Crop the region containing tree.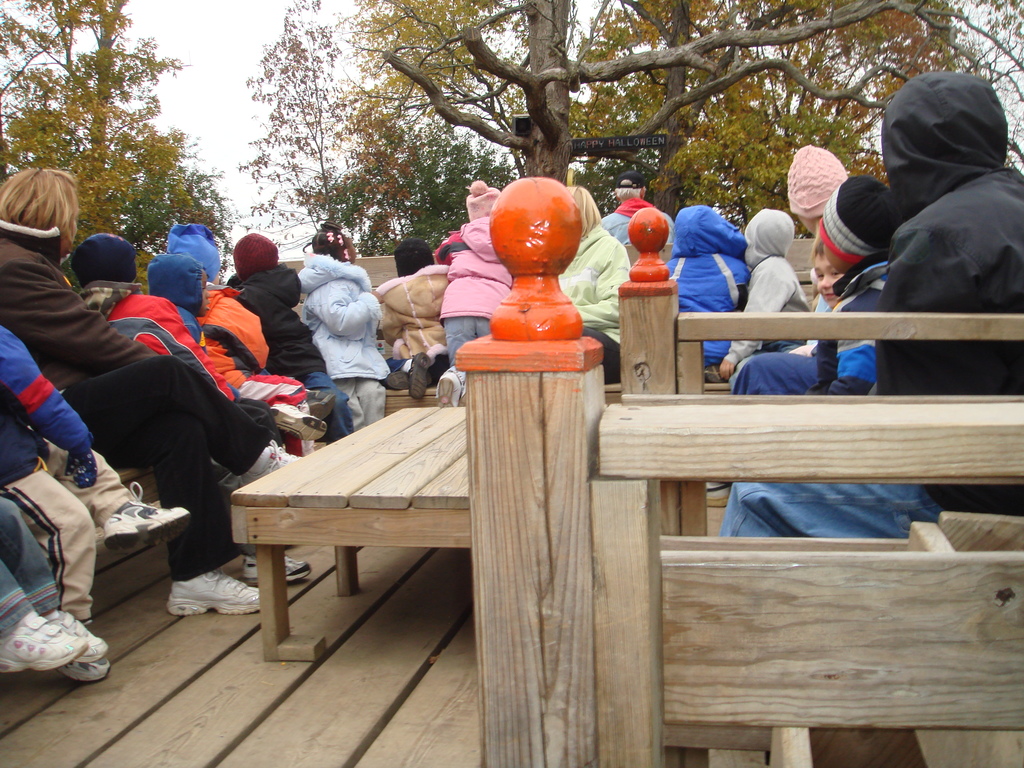
Crop region: [0,0,238,286].
